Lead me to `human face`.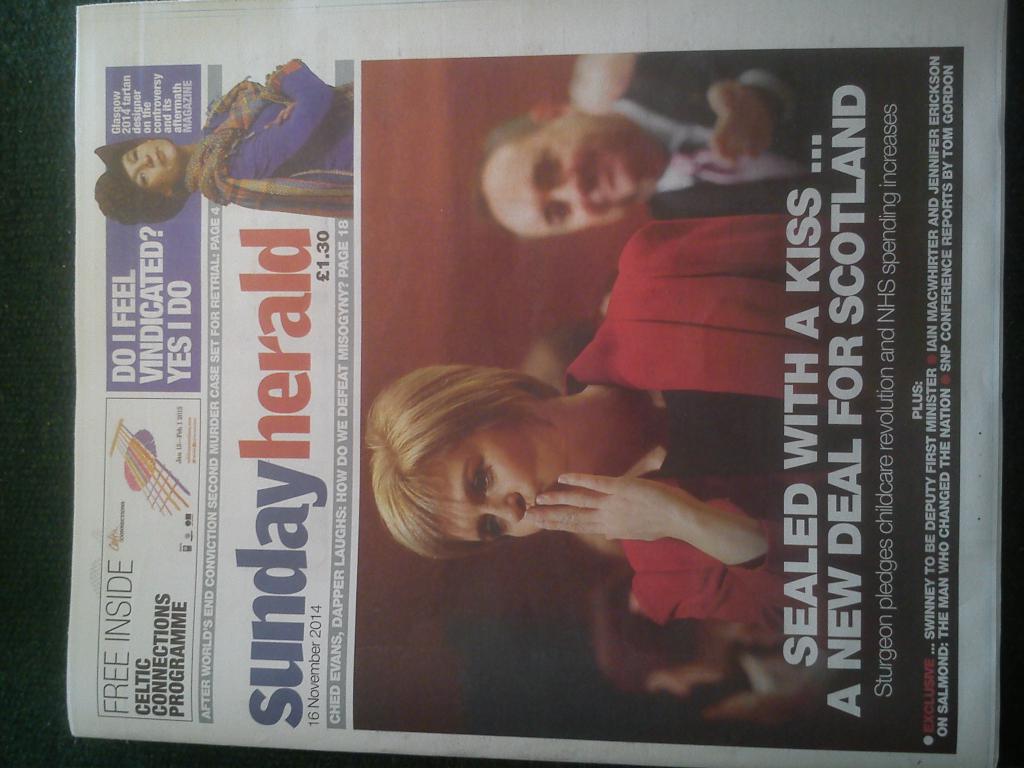
Lead to {"left": 124, "top": 136, "right": 177, "bottom": 191}.
